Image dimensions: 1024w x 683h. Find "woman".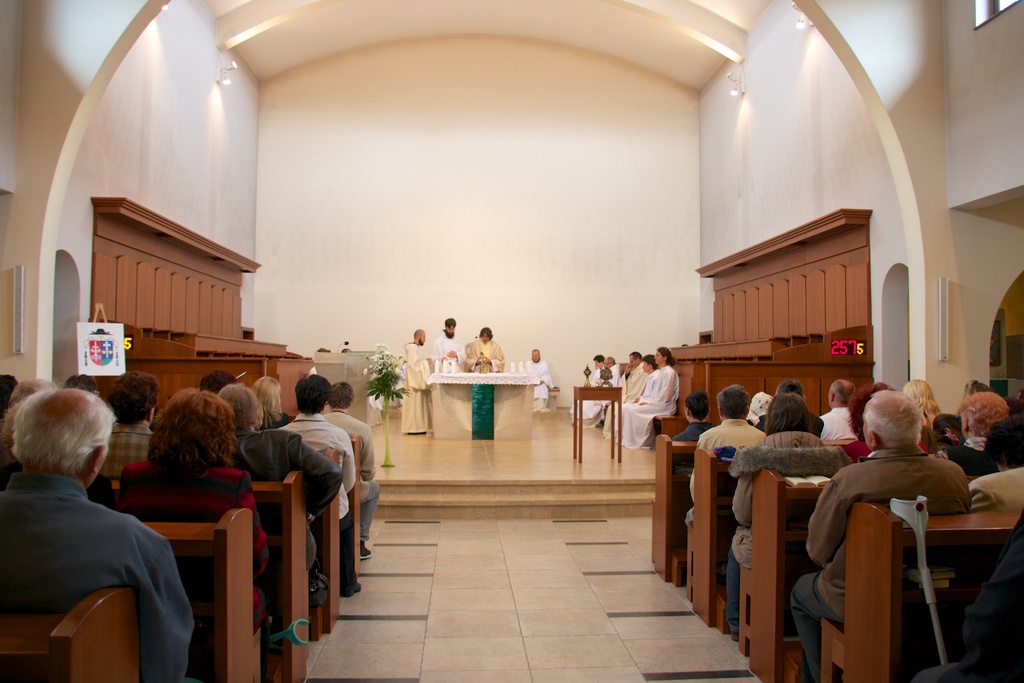
(left=115, top=388, right=270, bottom=632).
